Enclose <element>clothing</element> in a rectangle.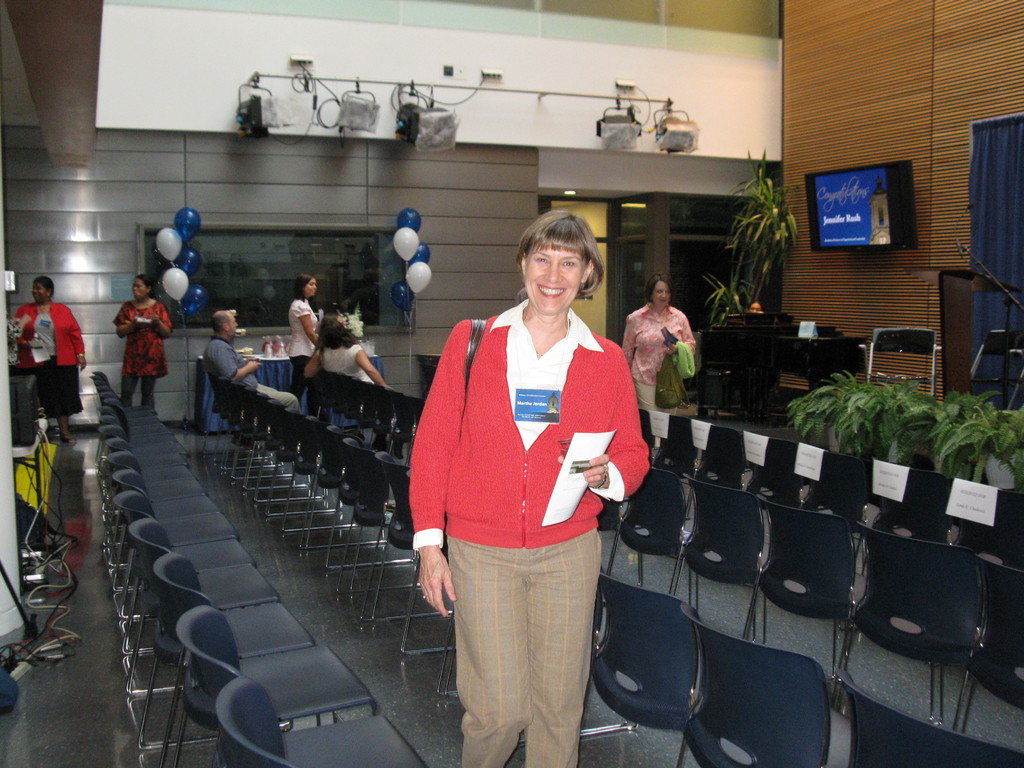
313/339/378/385.
